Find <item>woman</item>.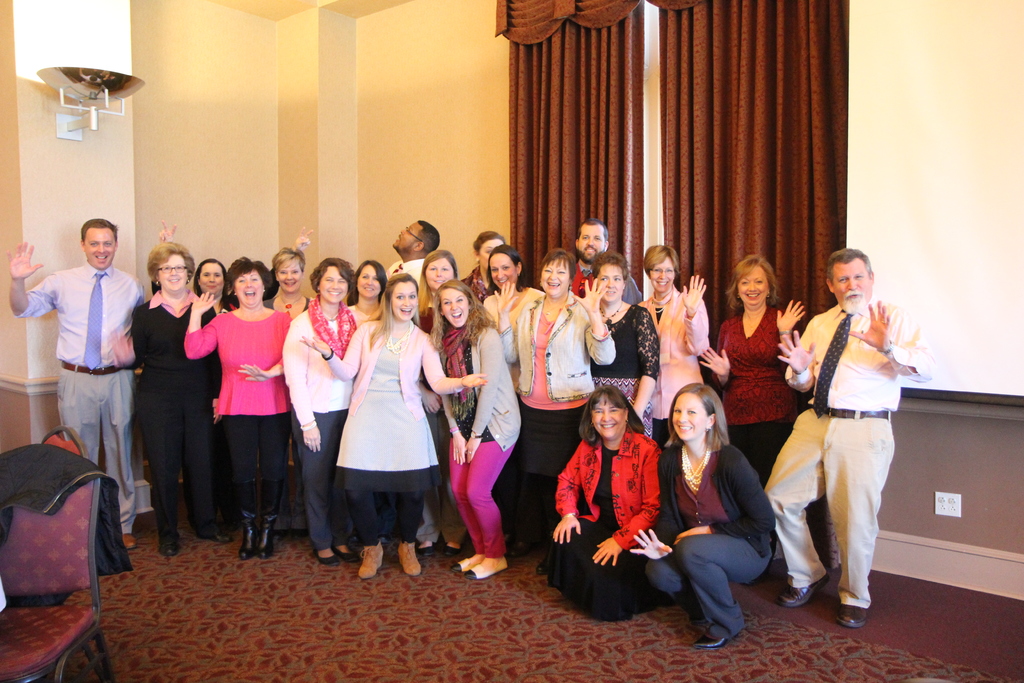
457,228,509,294.
